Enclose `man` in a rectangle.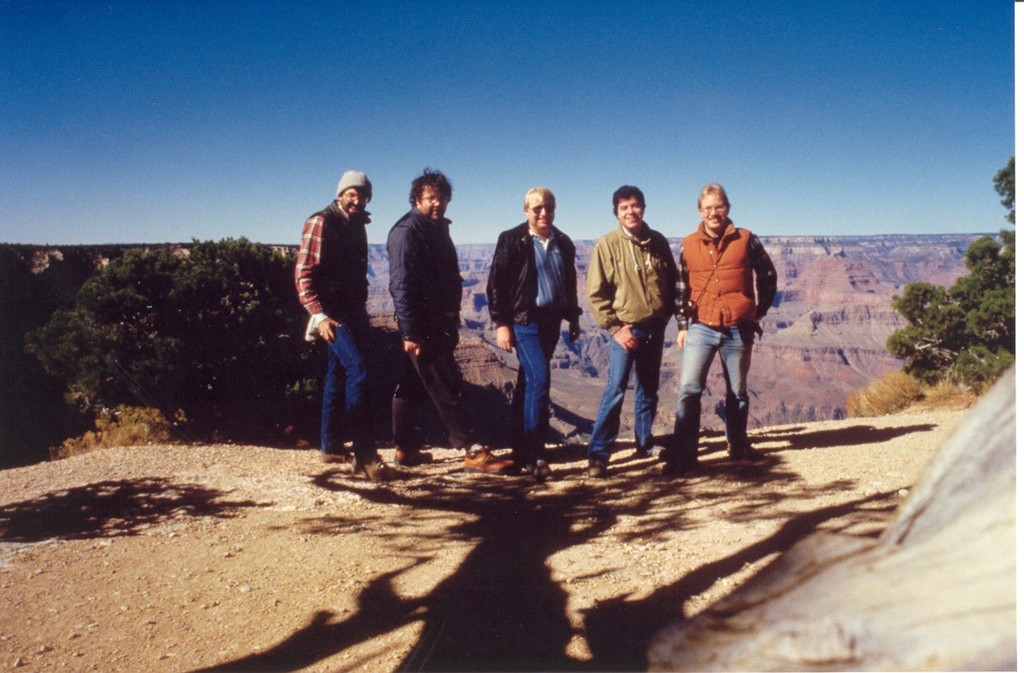
(677, 184, 780, 473).
